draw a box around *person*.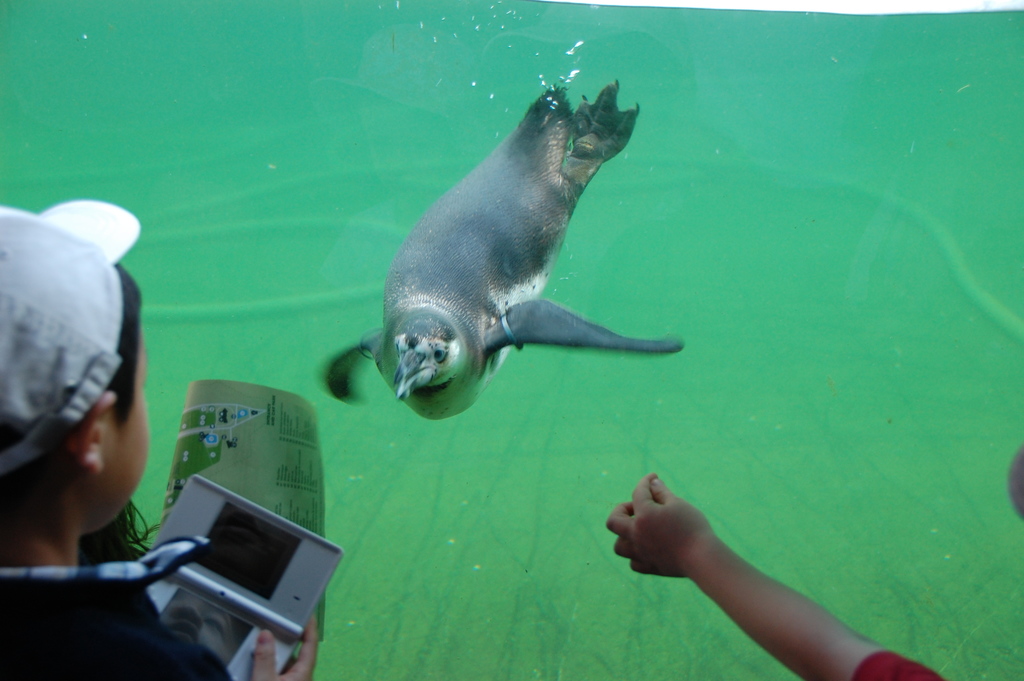
x1=1, y1=202, x2=322, y2=680.
